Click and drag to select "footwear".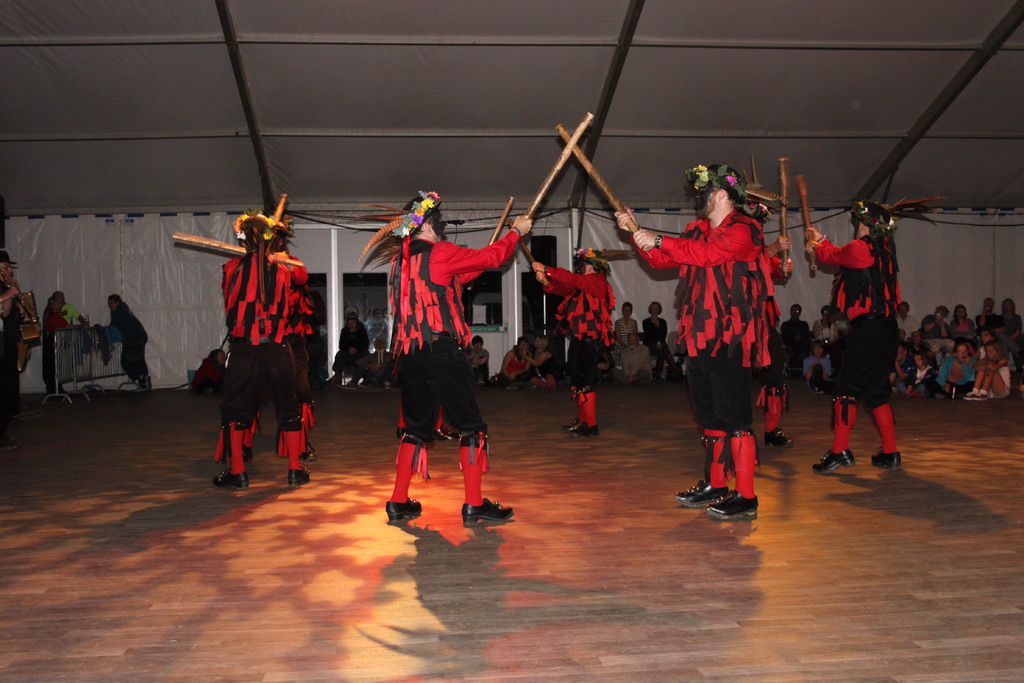
Selection: <bbox>958, 388, 988, 403</bbox>.
